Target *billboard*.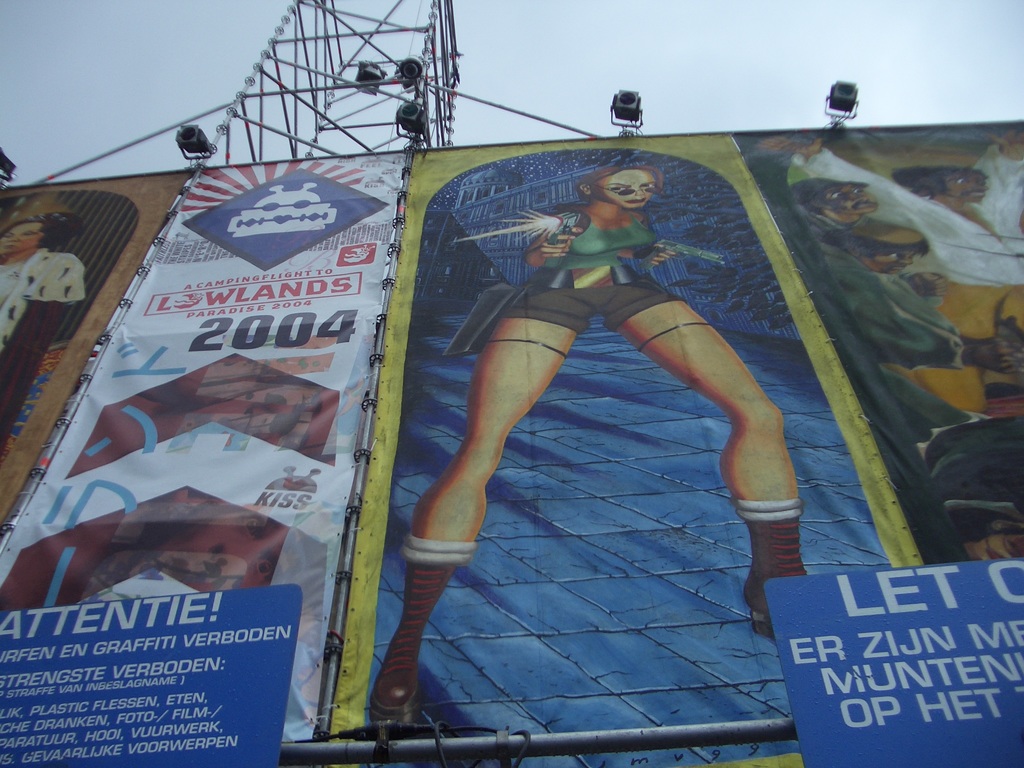
Target region: box(0, 145, 408, 739).
